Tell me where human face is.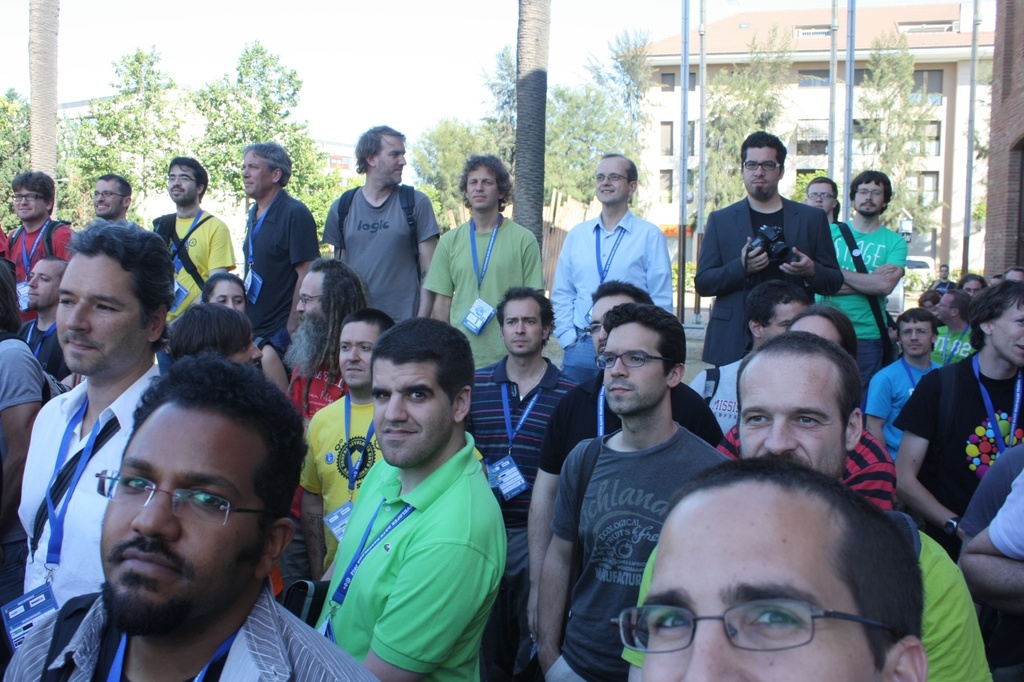
human face is at {"x1": 856, "y1": 179, "x2": 885, "y2": 220}.
